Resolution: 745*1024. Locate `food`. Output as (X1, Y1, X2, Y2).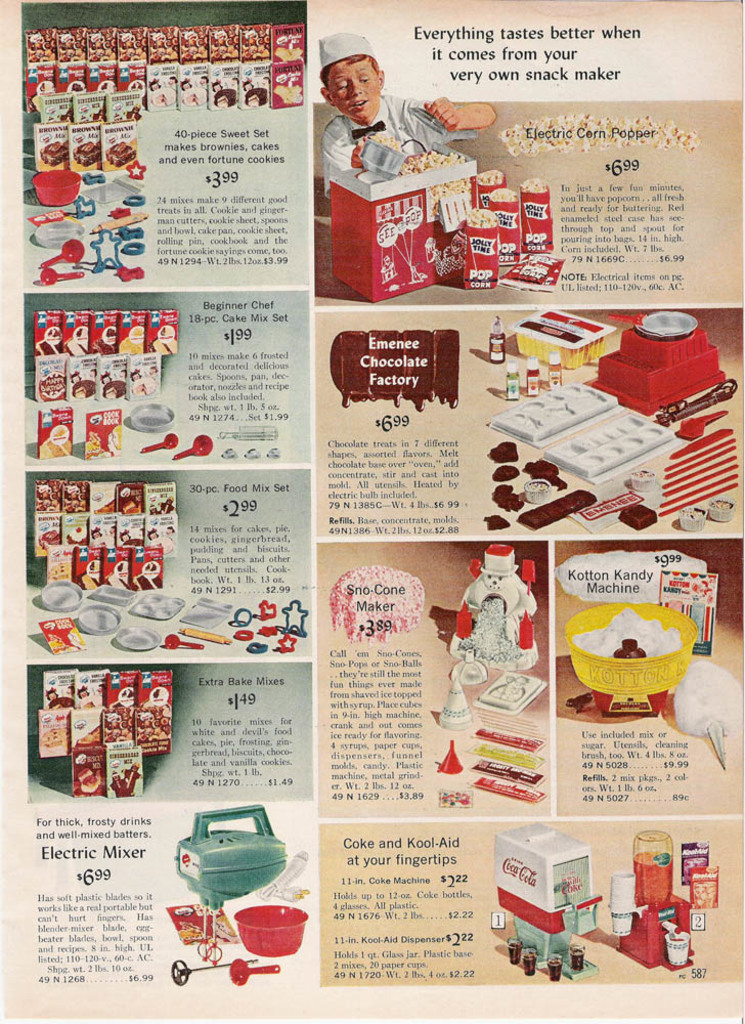
(69, 624, 86, 652).
